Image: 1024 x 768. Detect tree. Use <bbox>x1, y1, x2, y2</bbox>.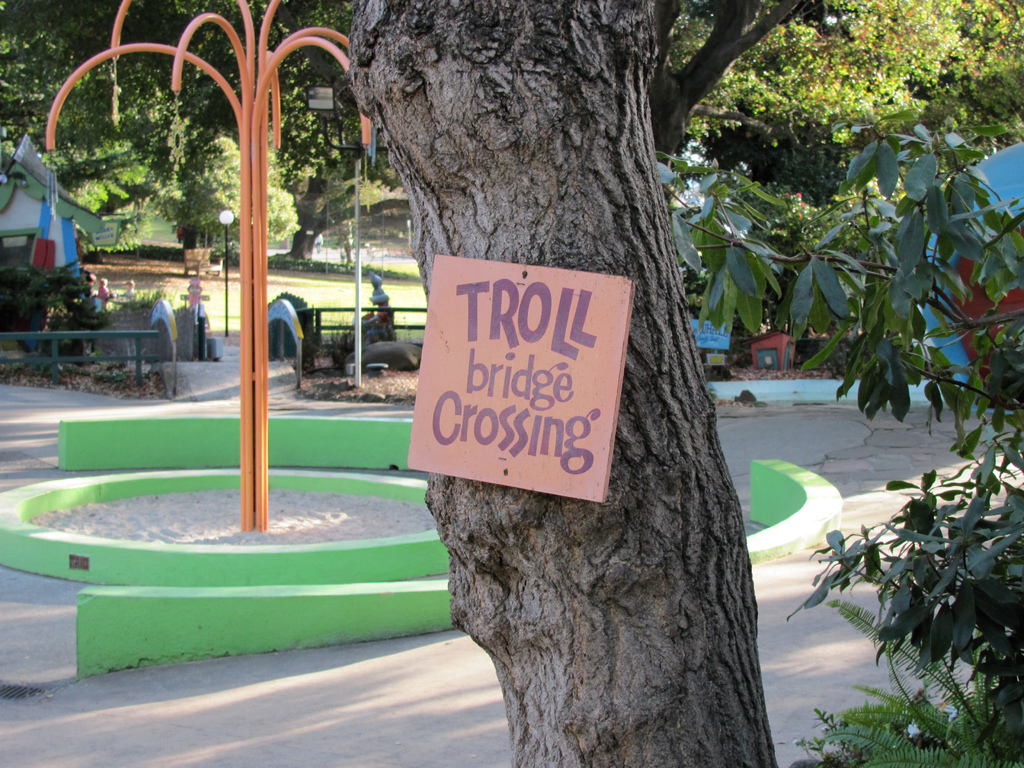
<bbox>630, 1, 823, 248</bbox>.
